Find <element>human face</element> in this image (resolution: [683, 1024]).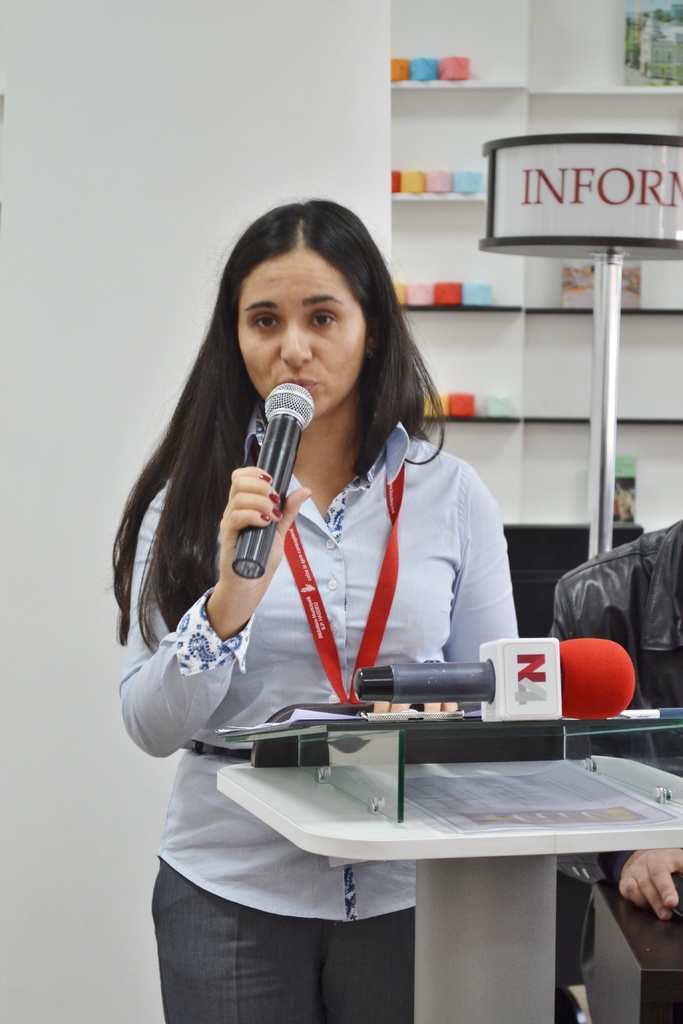
box(242, 255, 366, 417).
